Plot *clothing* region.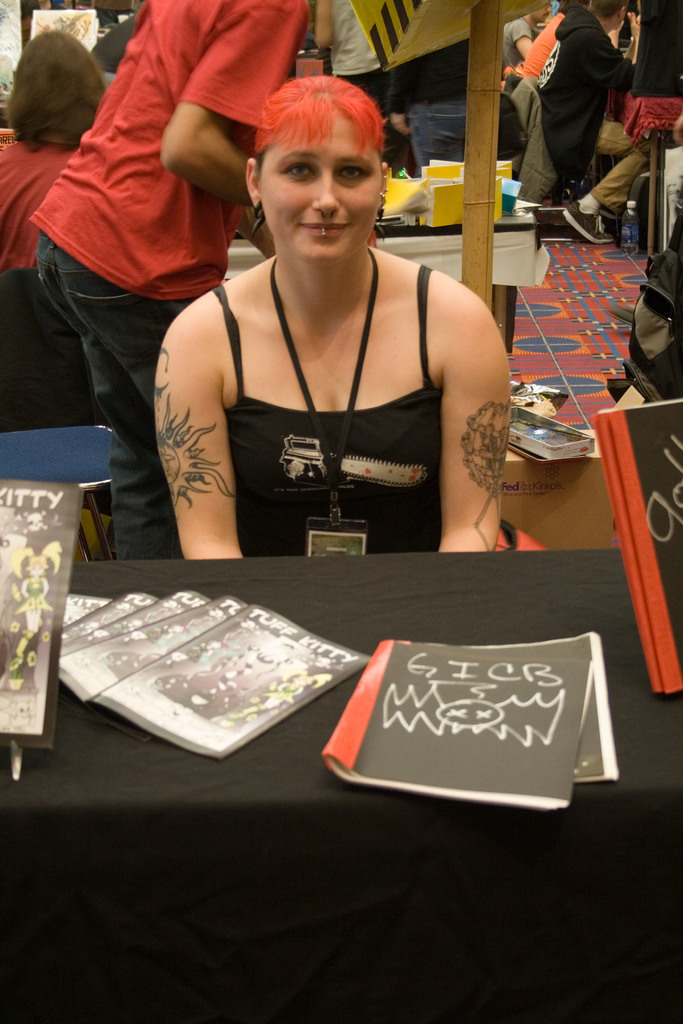
Plotted at left=220, top=276, right=449, bottom=543.
